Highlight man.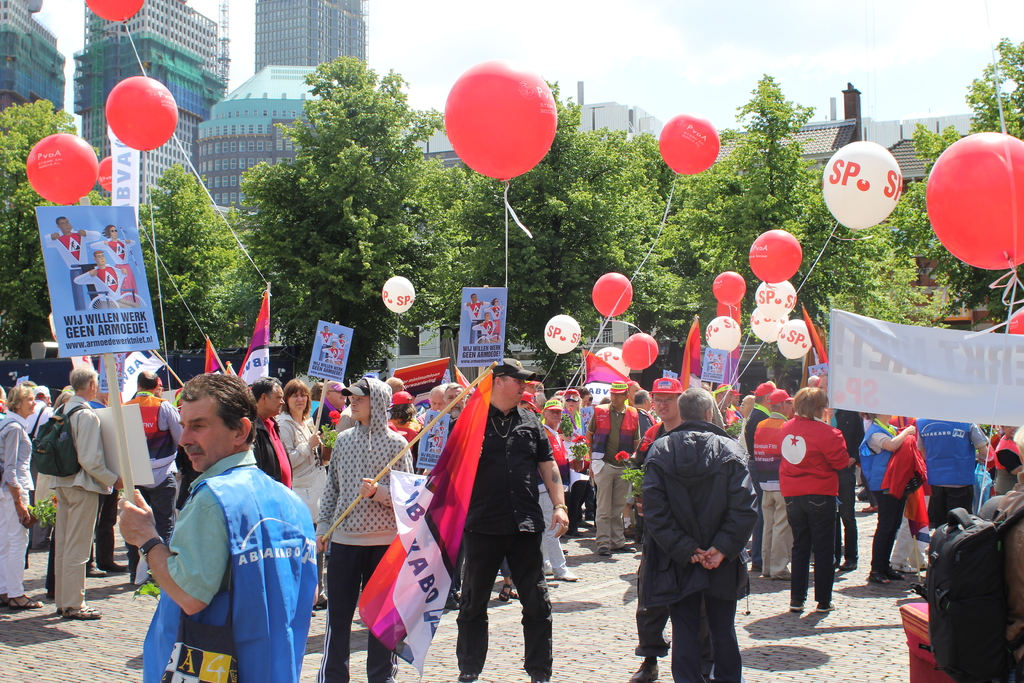
Highlighted region: (633, 368, 687, 477).
